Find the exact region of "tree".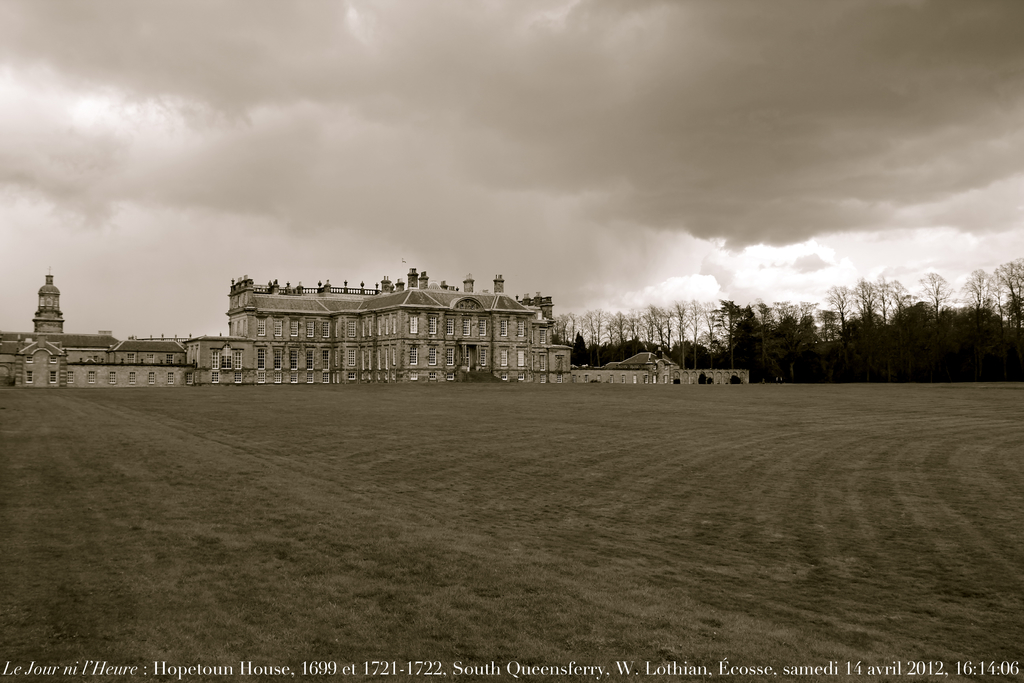
Exact region: BBox(568, 334, 594, 370).
